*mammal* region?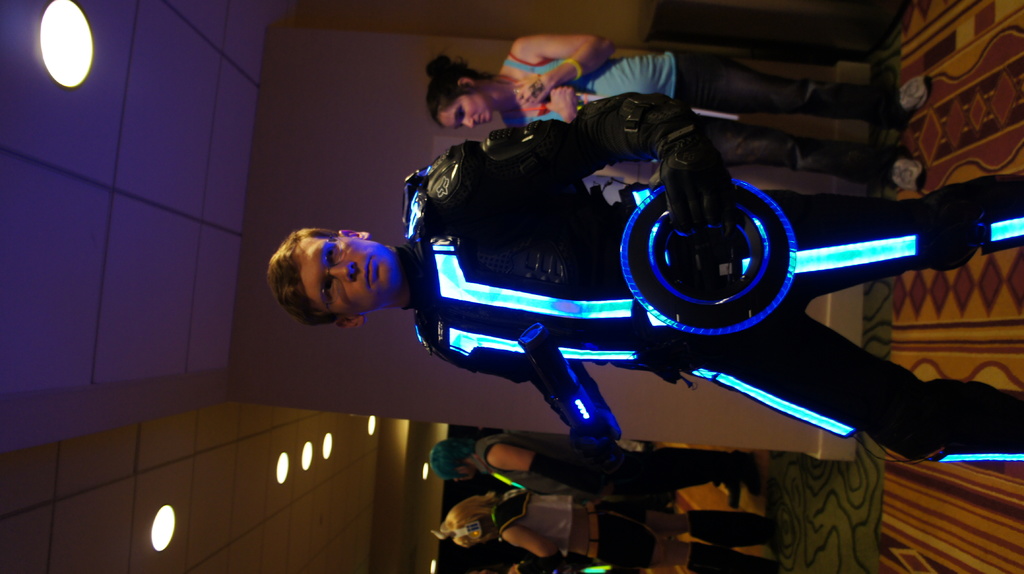
bbox=(422, 28, 929, 191)
